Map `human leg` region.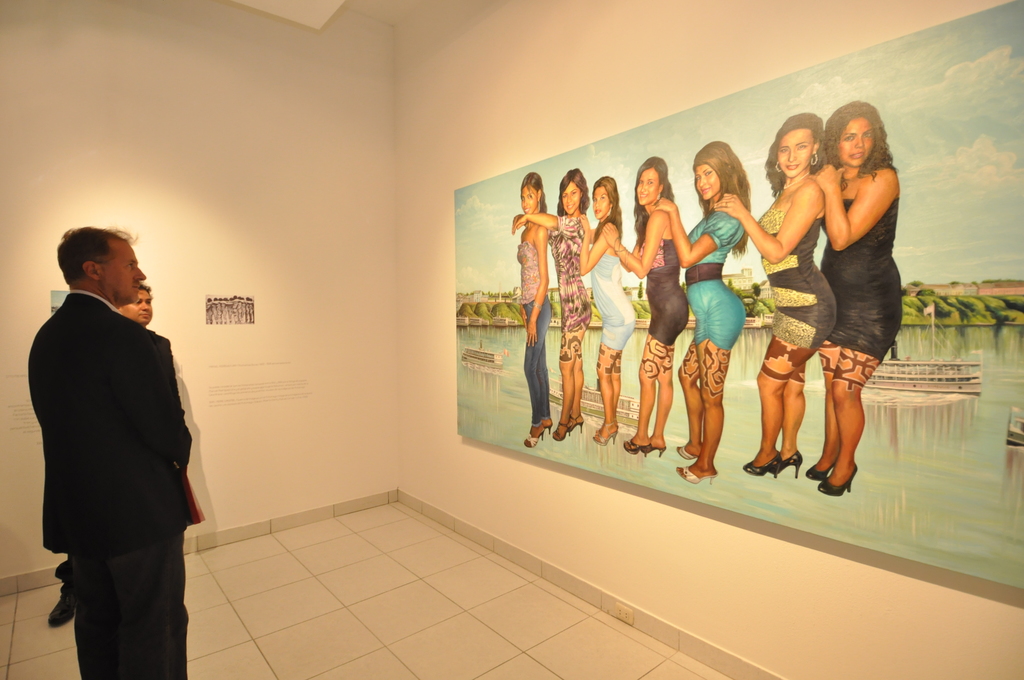
Mapped to l=676, t=291, r=732, b=480.
